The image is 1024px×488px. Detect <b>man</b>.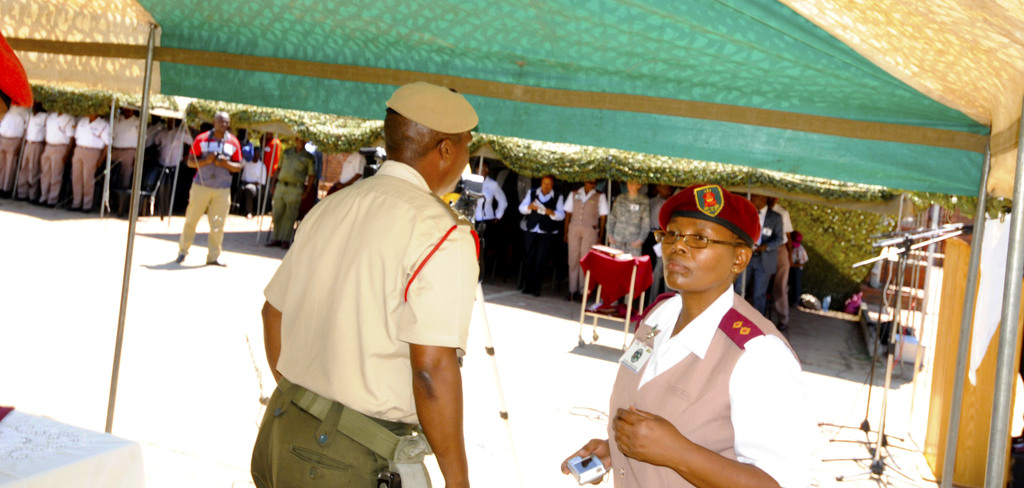
Detection: bbox(29, 99, 75, 212).
